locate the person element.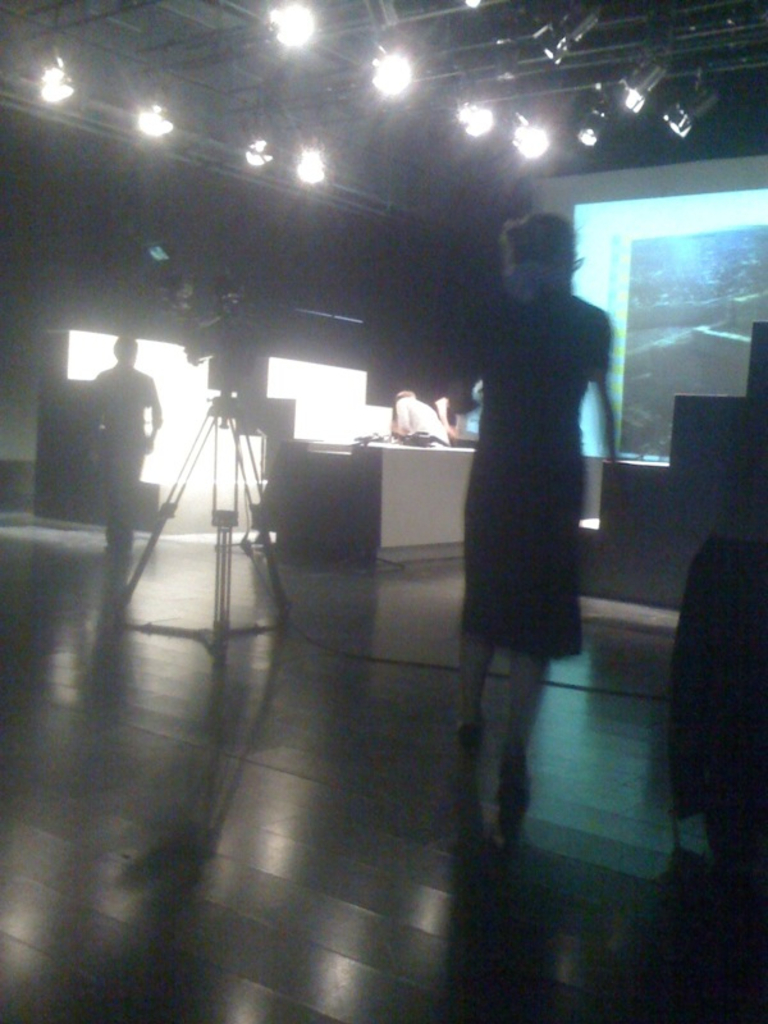
Element bbox: <box>99,326,165,550</box>.
